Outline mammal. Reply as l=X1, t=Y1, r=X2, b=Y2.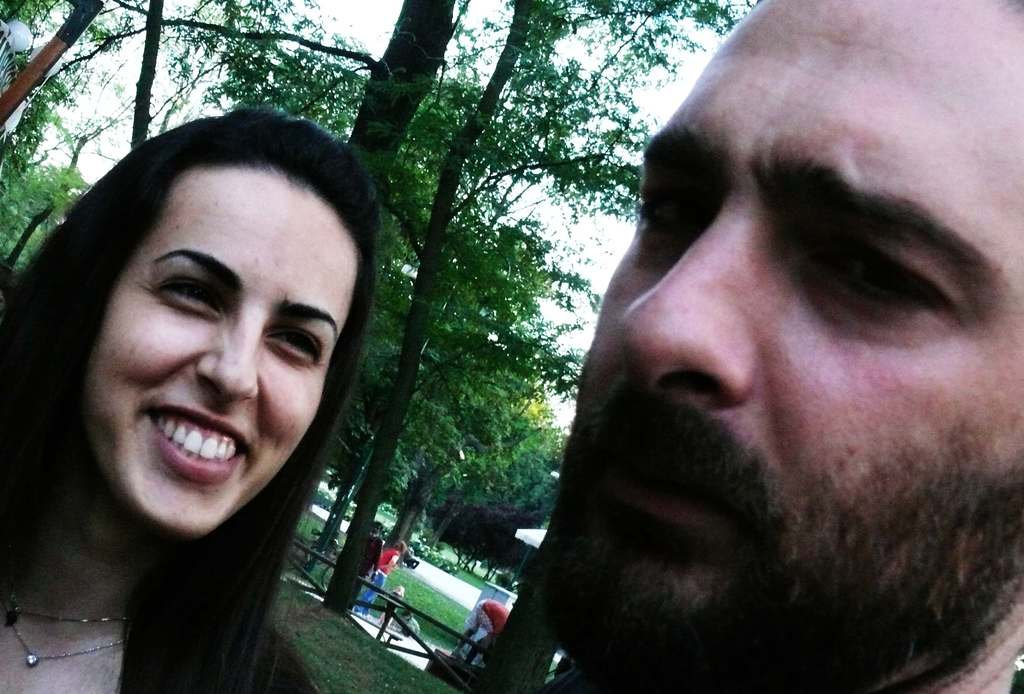
l=12, t=86, r=531, b=606.
